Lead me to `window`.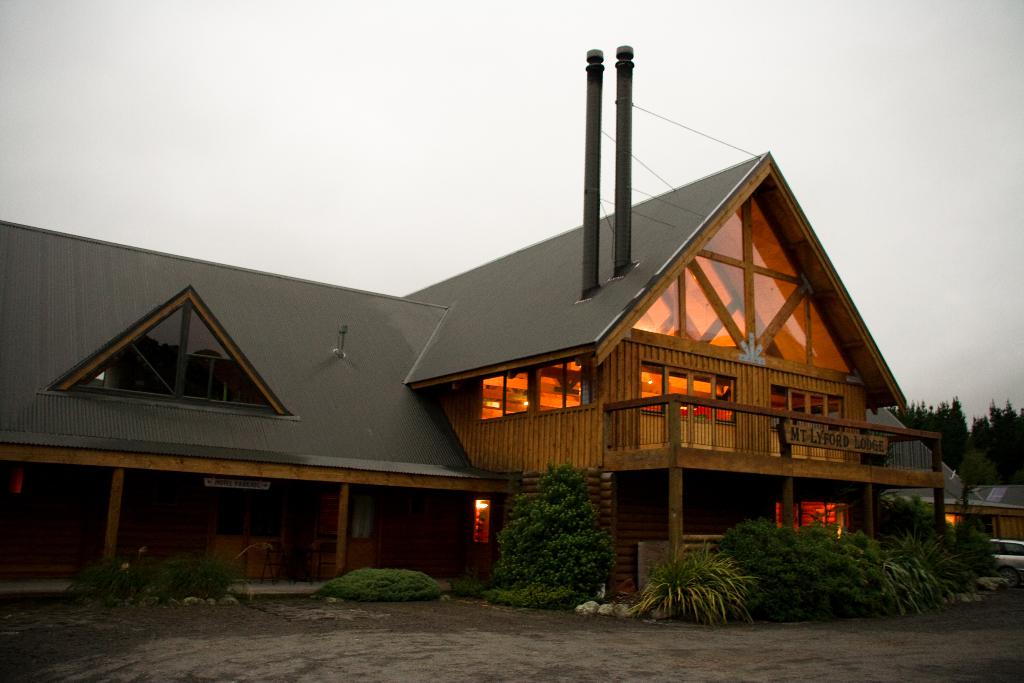
Lead to rect(636, 361, 735, 425).
